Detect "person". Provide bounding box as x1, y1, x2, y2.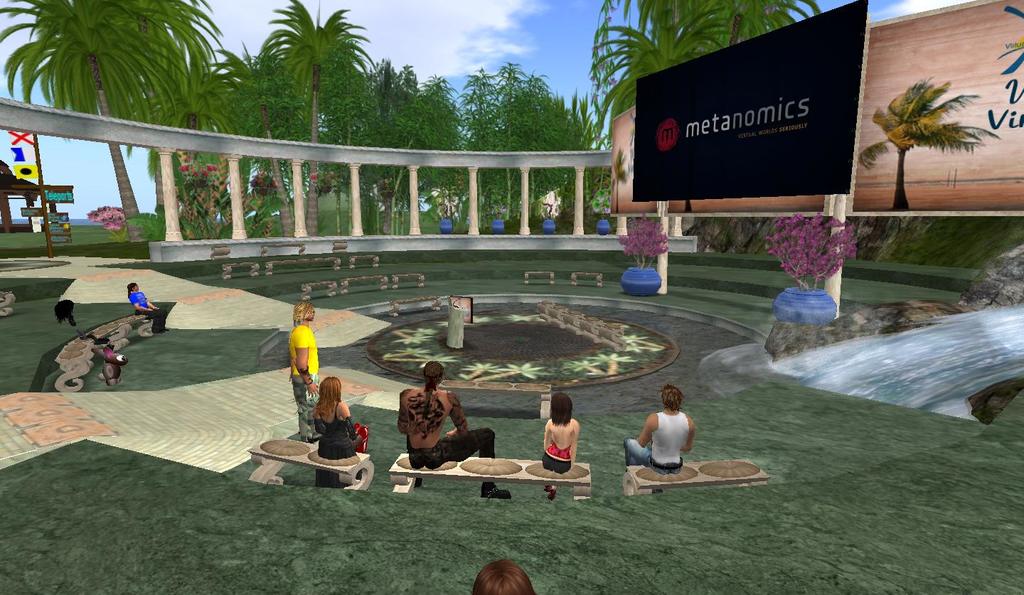
468, 558, 545, 594.
